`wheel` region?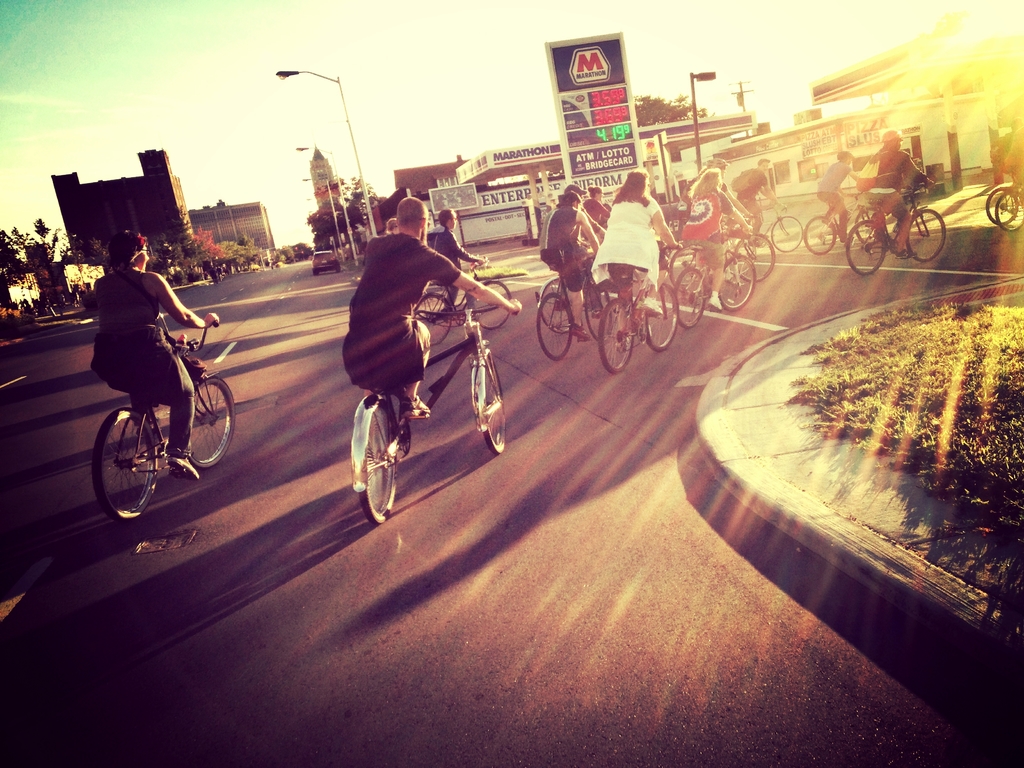
select_region(737, 232, 774, 282)
